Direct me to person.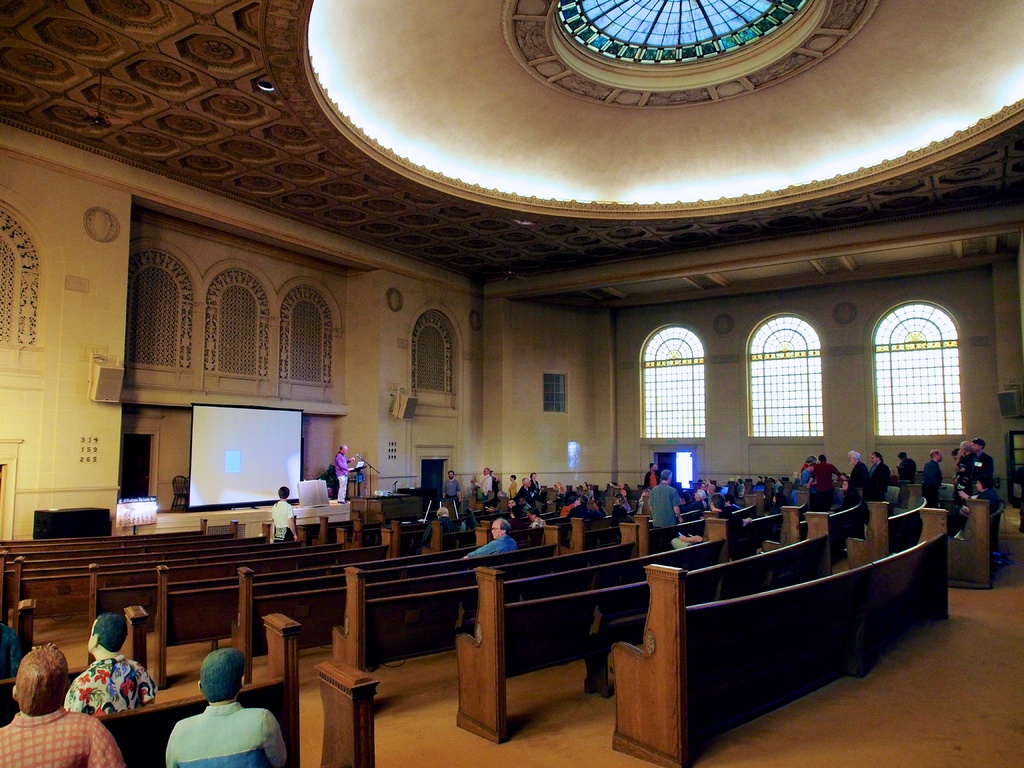
Direction: [0, 641, 122, 767].
